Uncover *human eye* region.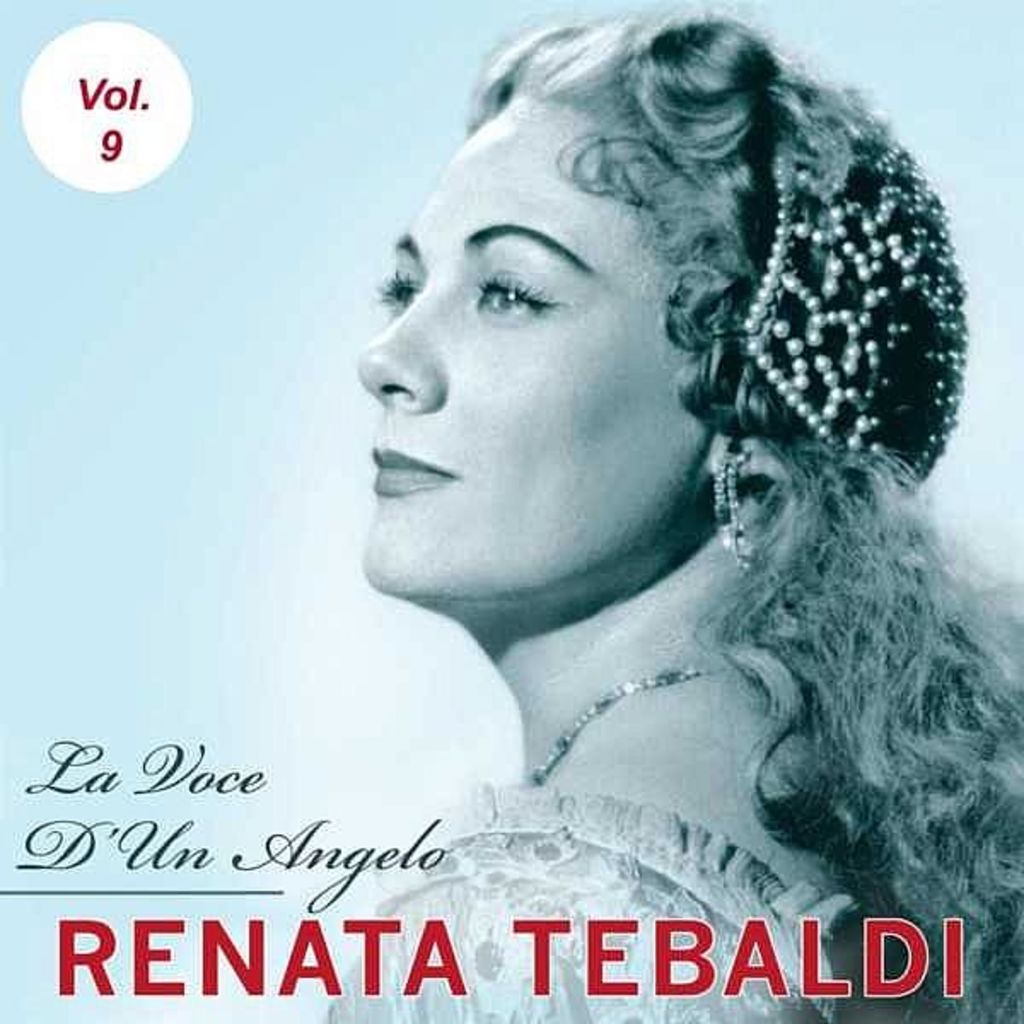
Uncovered: detection(377, 251, 427, 314).
